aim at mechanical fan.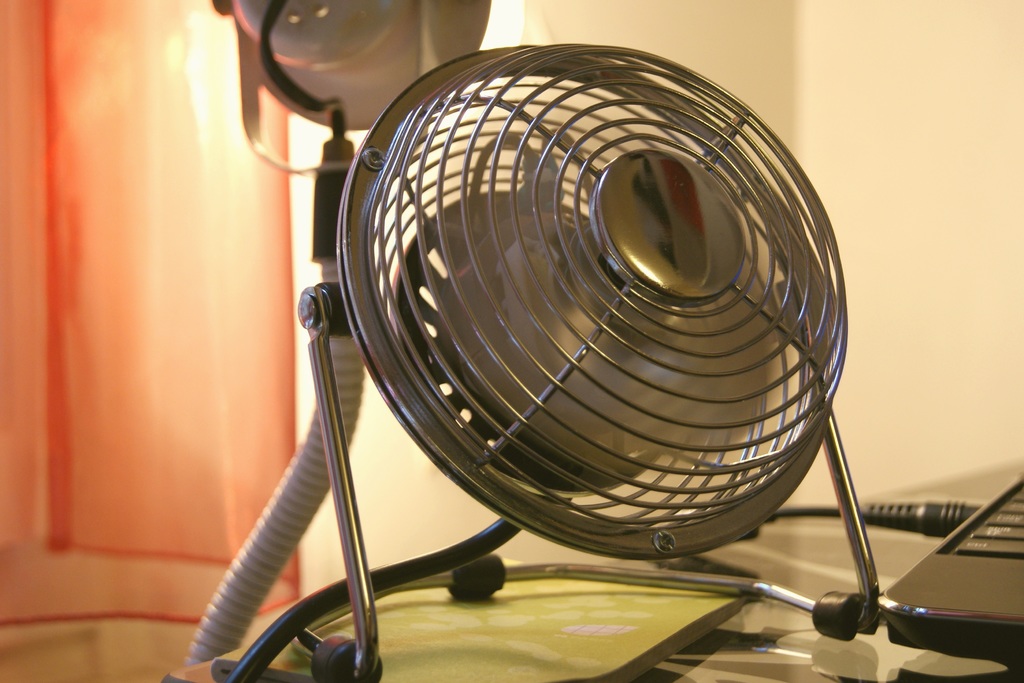
Aimed at 215/34/884/680.
